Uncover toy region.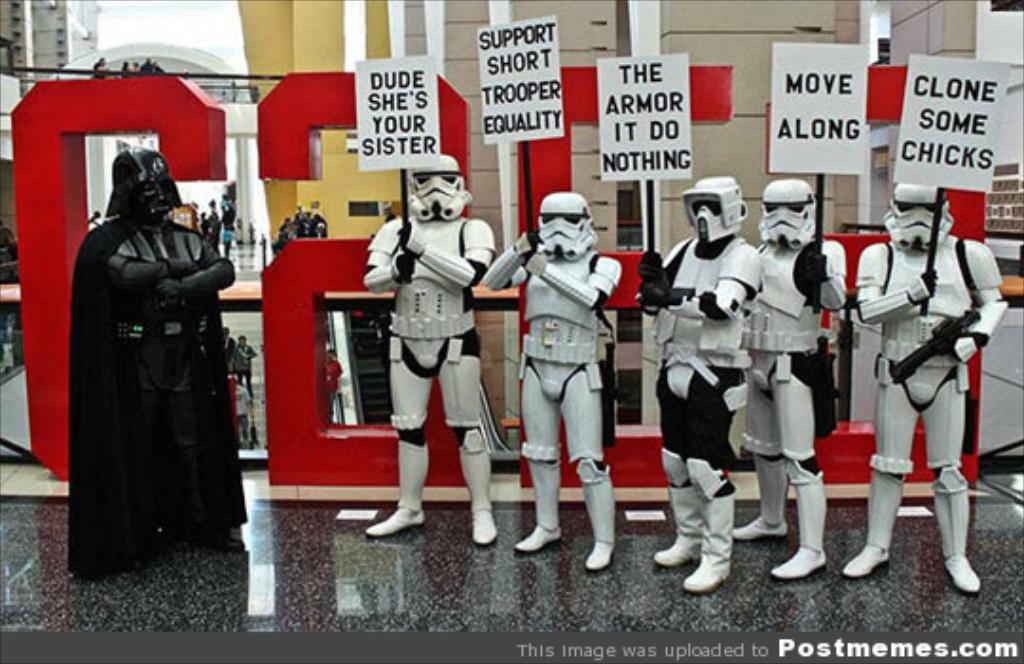
Uncovered: region(838, 178, 997, 603).
